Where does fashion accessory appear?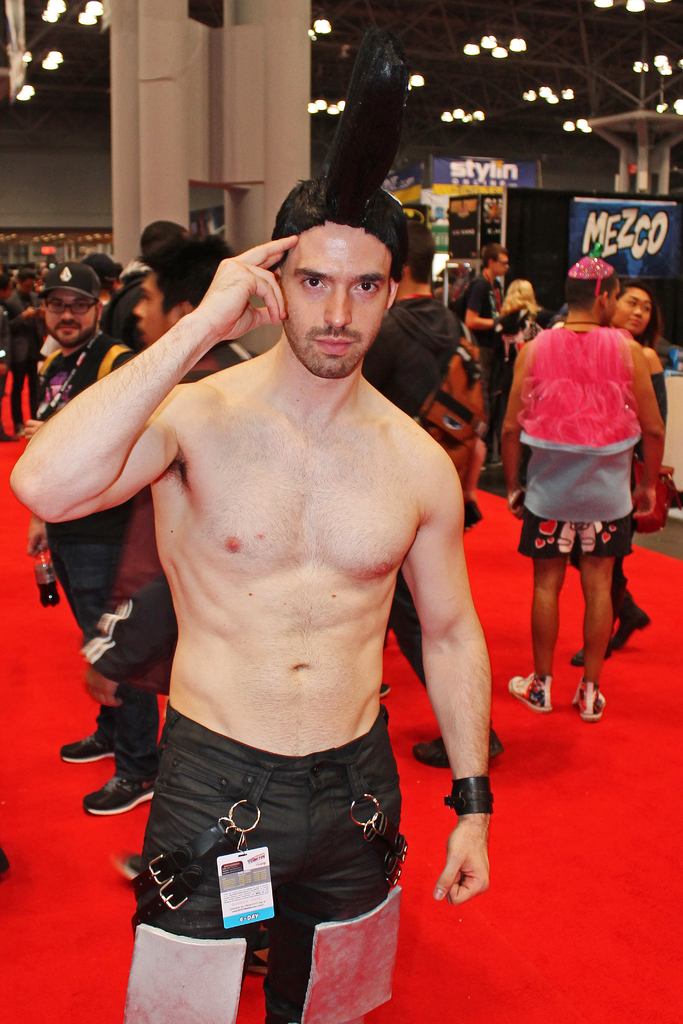
Appears at <box>60,729,117,765</box>.
